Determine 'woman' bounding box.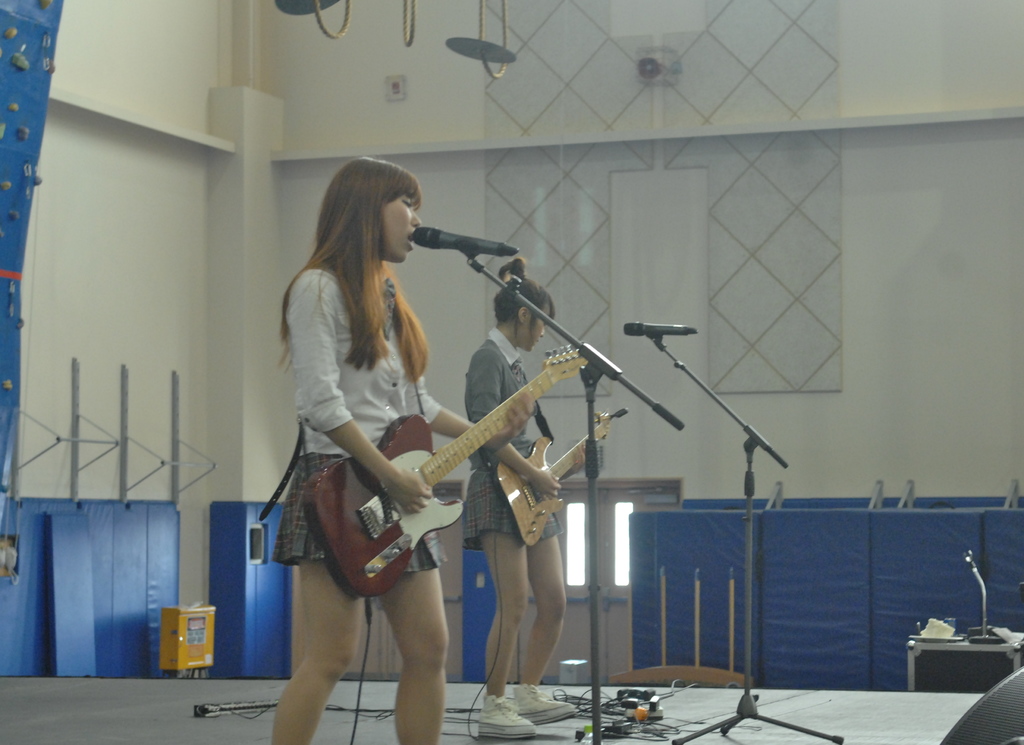
Determined: region(259, 151, 500, 728).
